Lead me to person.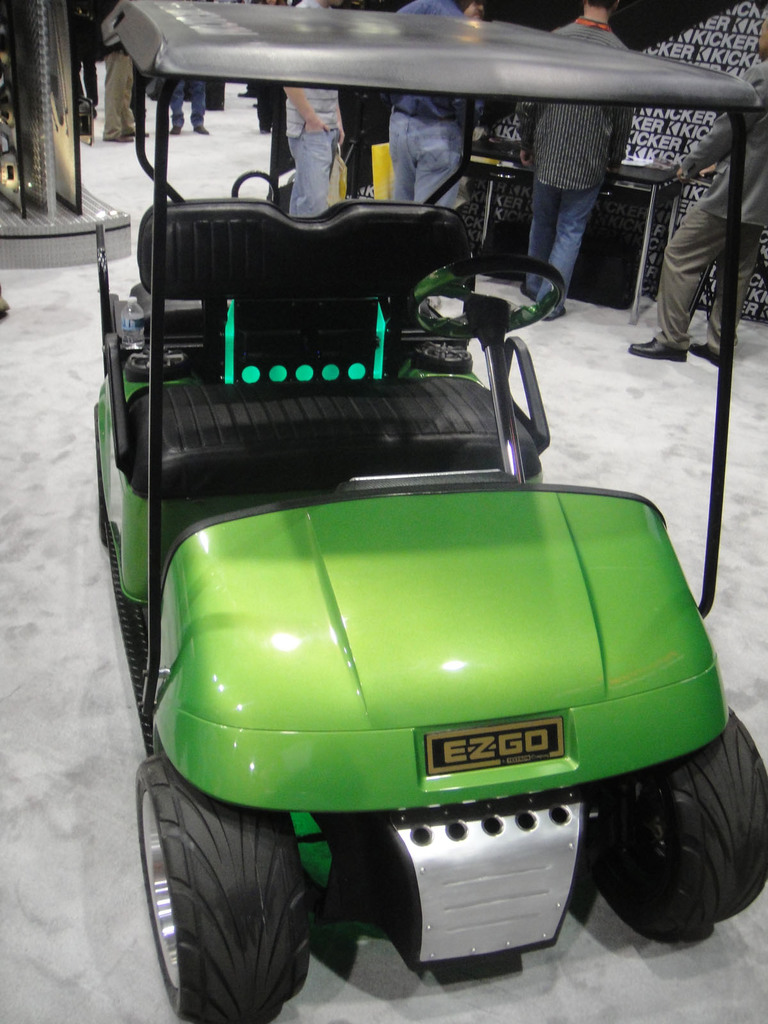
Lead to x1=240 y1=0 x2=264 y2=99.
